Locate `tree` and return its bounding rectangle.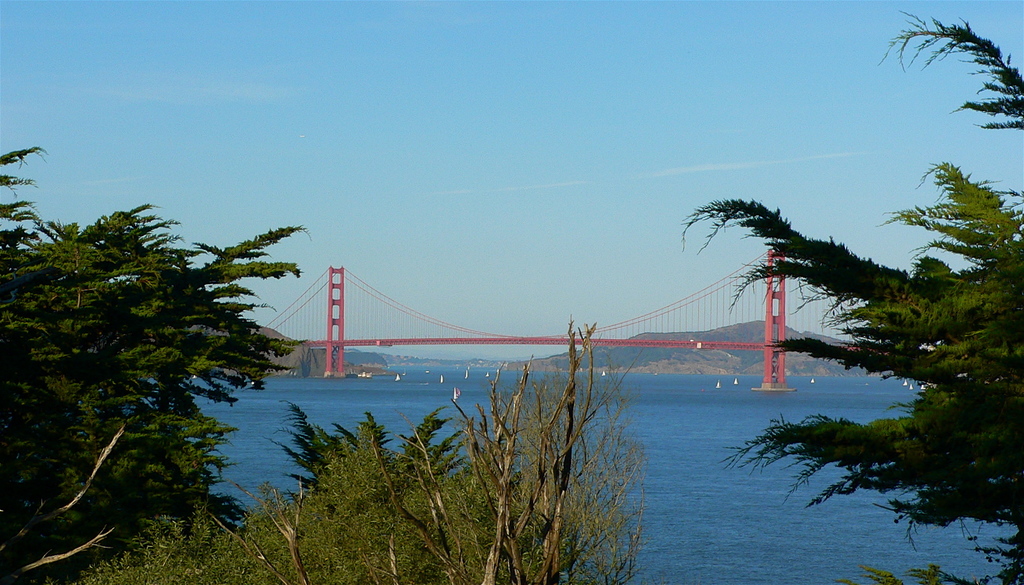
0, 148, 41, 260.
